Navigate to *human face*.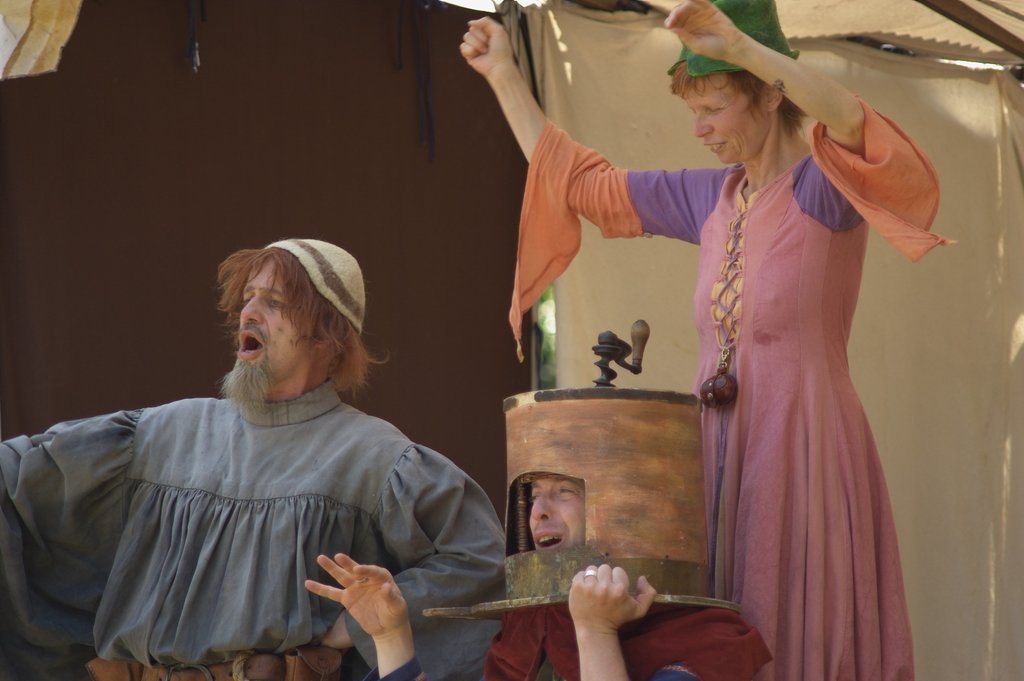
Navigation target: l=237, t=267, r=309, b=387.
